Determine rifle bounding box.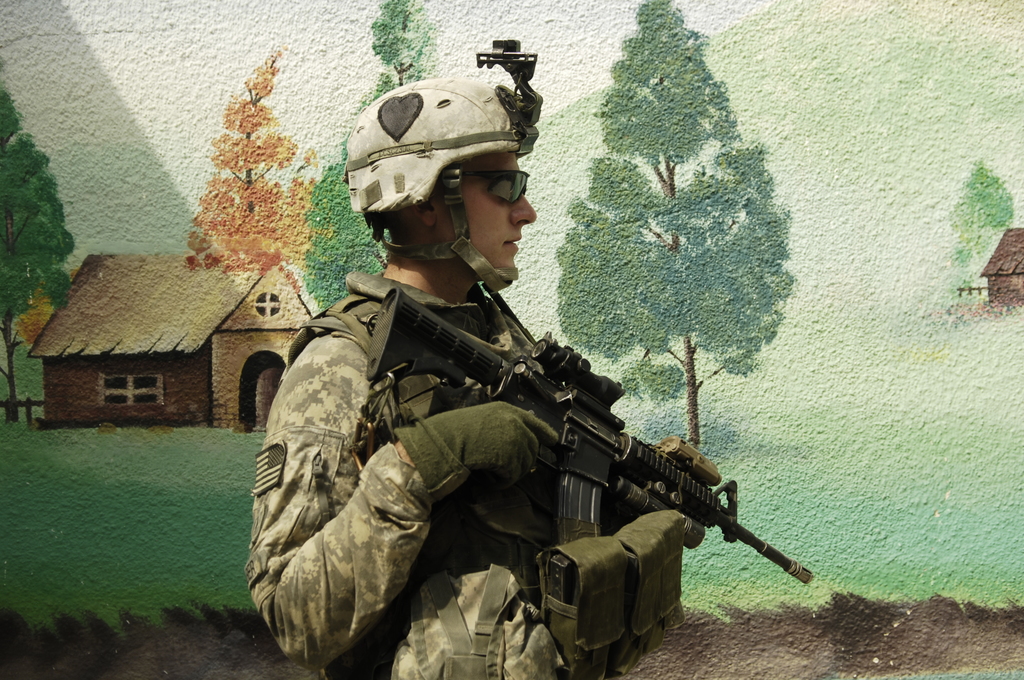
Determined: box(356, 284, 797, 649).
